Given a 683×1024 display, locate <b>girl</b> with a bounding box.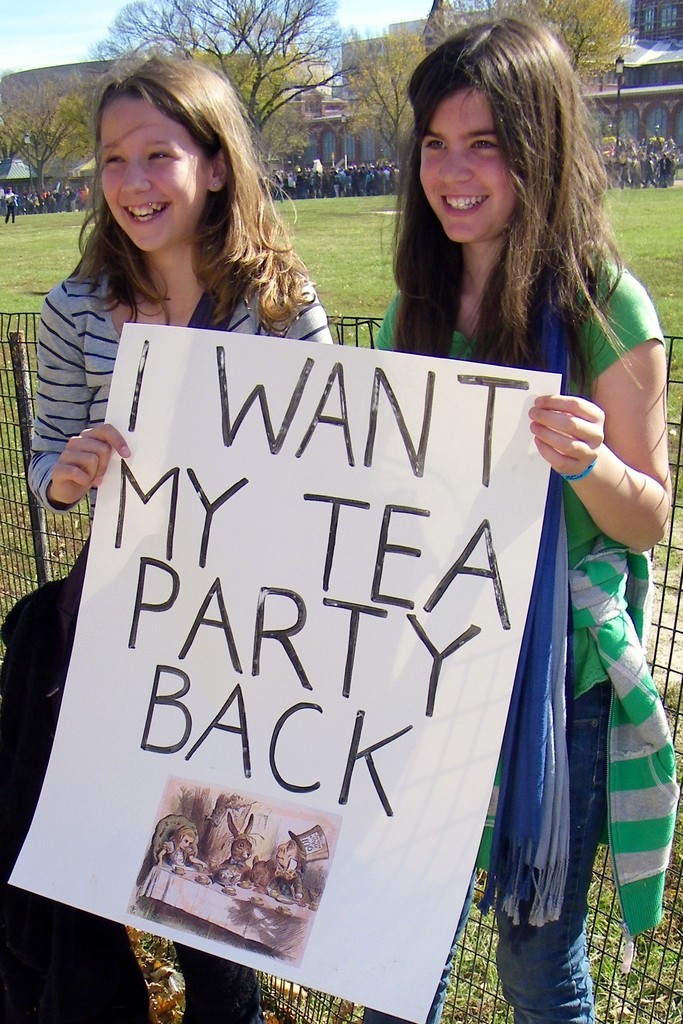
Located: <region>24, 45, 332, 1023</region>.
